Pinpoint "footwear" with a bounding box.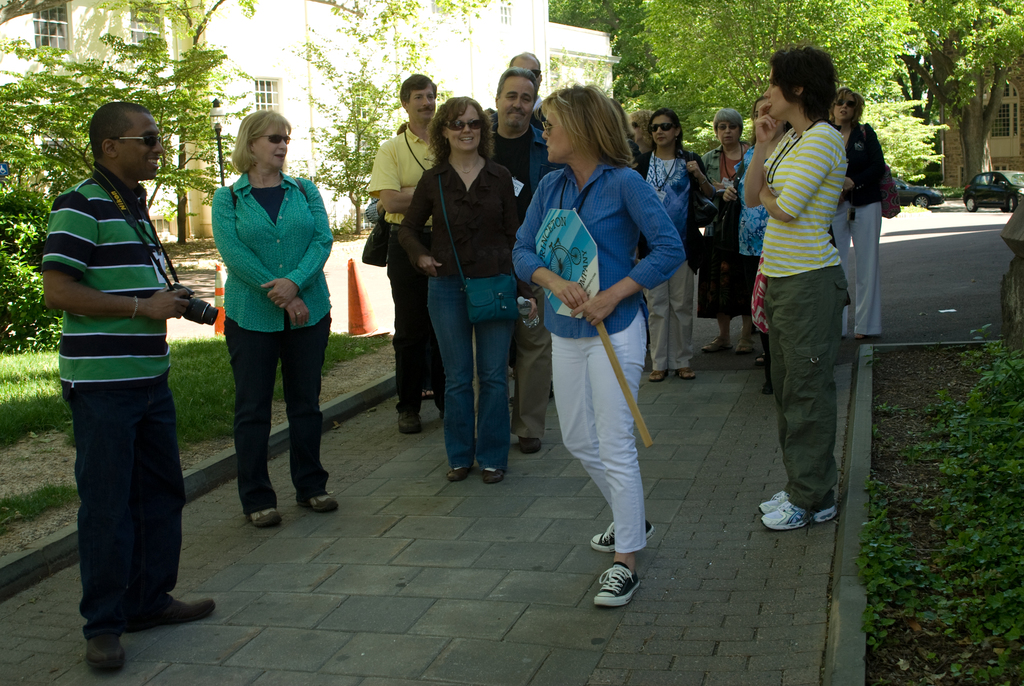
pyautogui.locateOnScreen(675, 366, 692, 376).
